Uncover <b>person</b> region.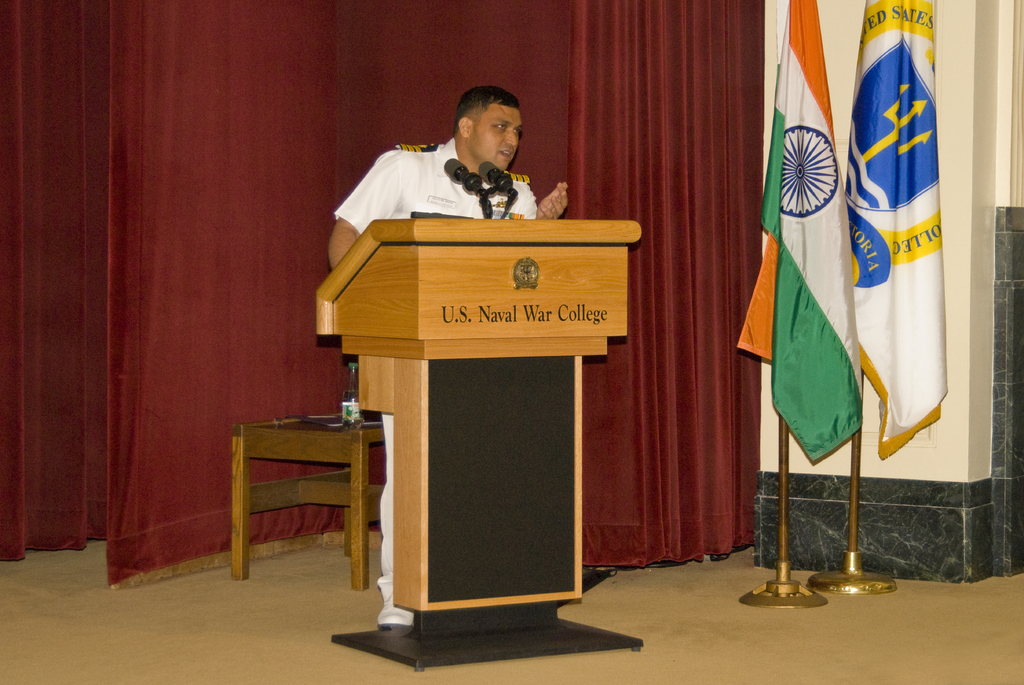
Uncovered: [397, 85, 548, 224].
